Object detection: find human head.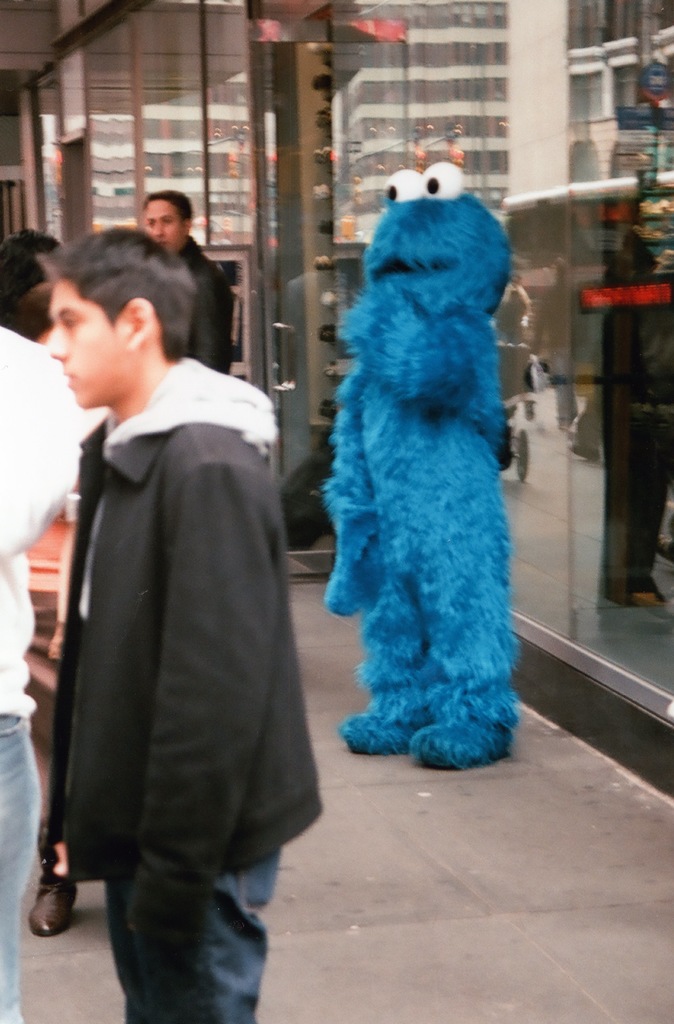
[11,281,56,344].
